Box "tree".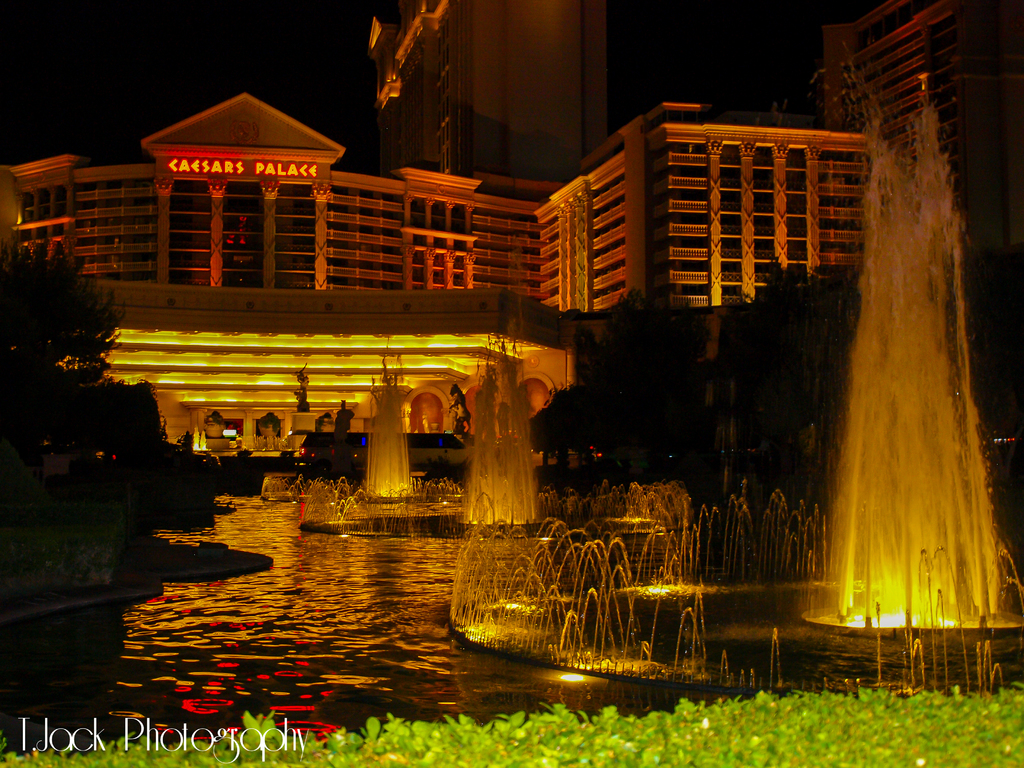
<region>0, 237, 169, 461</region>.
